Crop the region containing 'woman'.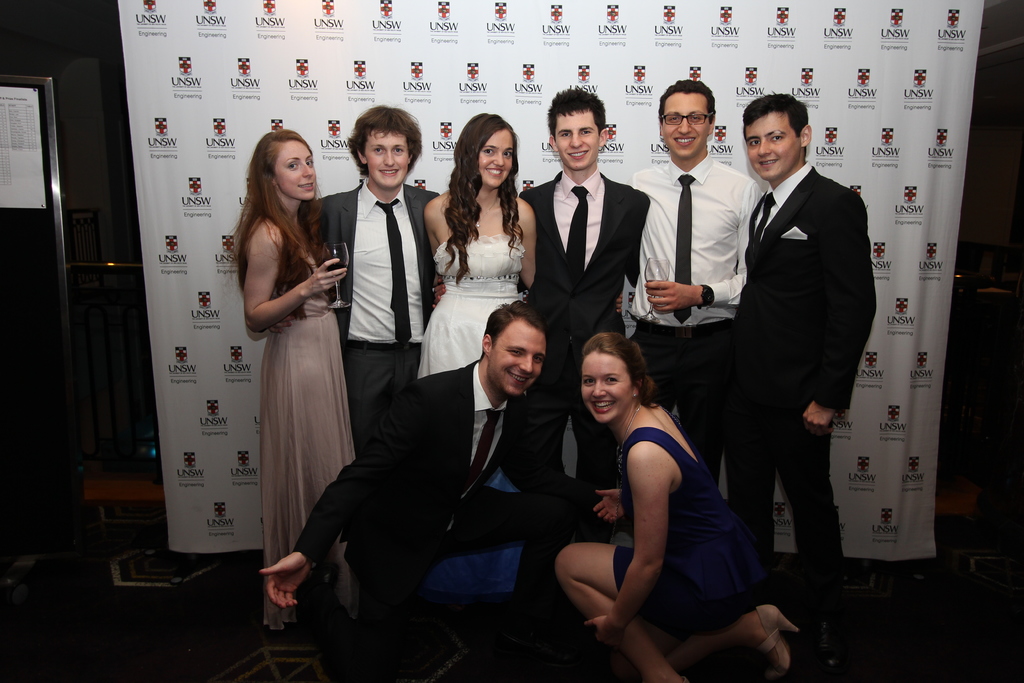
Crop region: box=[228, 119, 352, 618].
